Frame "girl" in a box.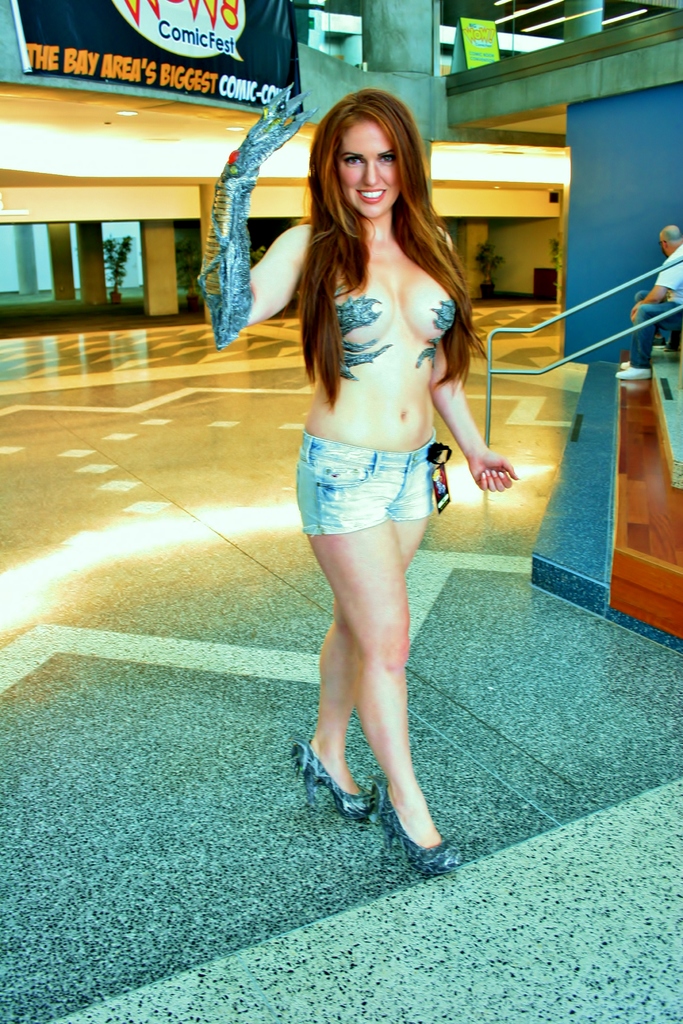
(left=190, top=85, right=521, bottom=877).
